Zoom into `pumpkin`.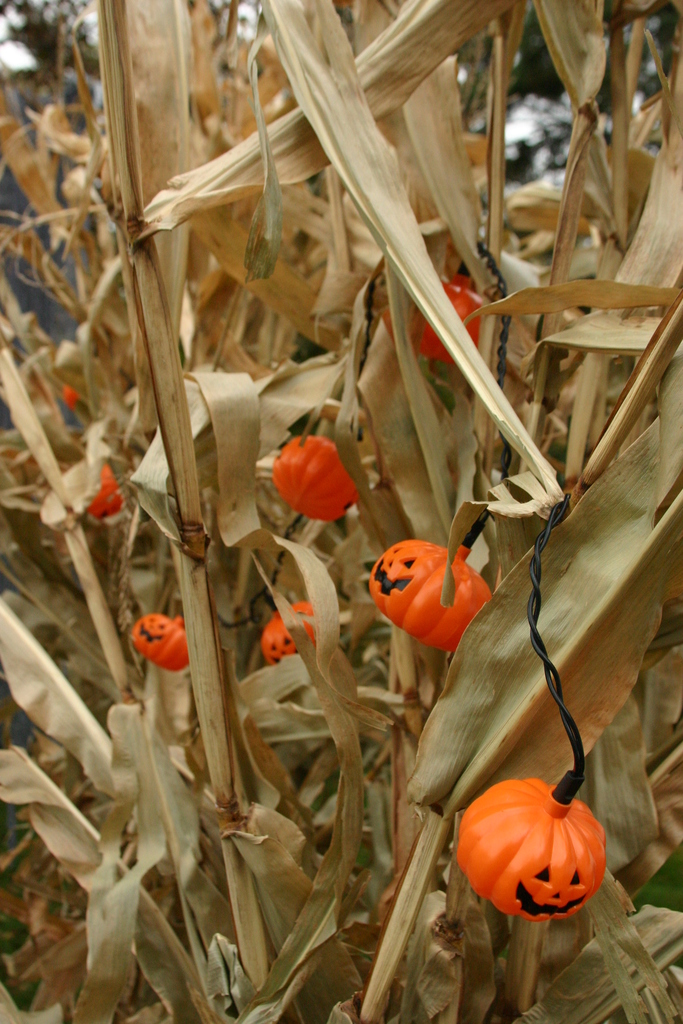
Zoom target: box=[260, 598, 331, 666].
